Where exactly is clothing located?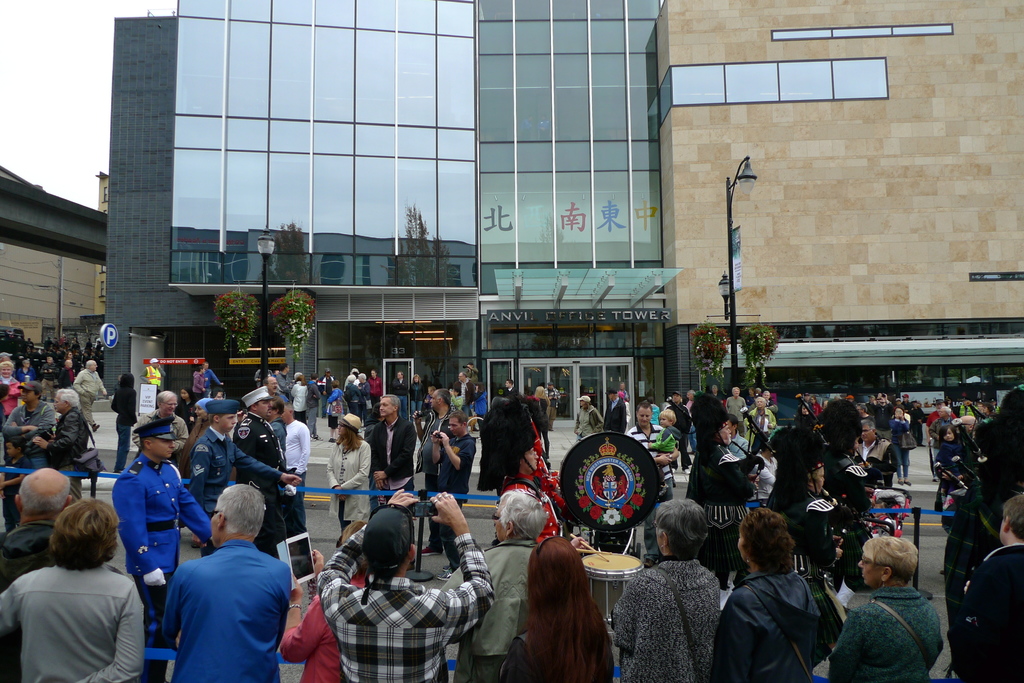
Its bounding box is 925/416/956/458.
